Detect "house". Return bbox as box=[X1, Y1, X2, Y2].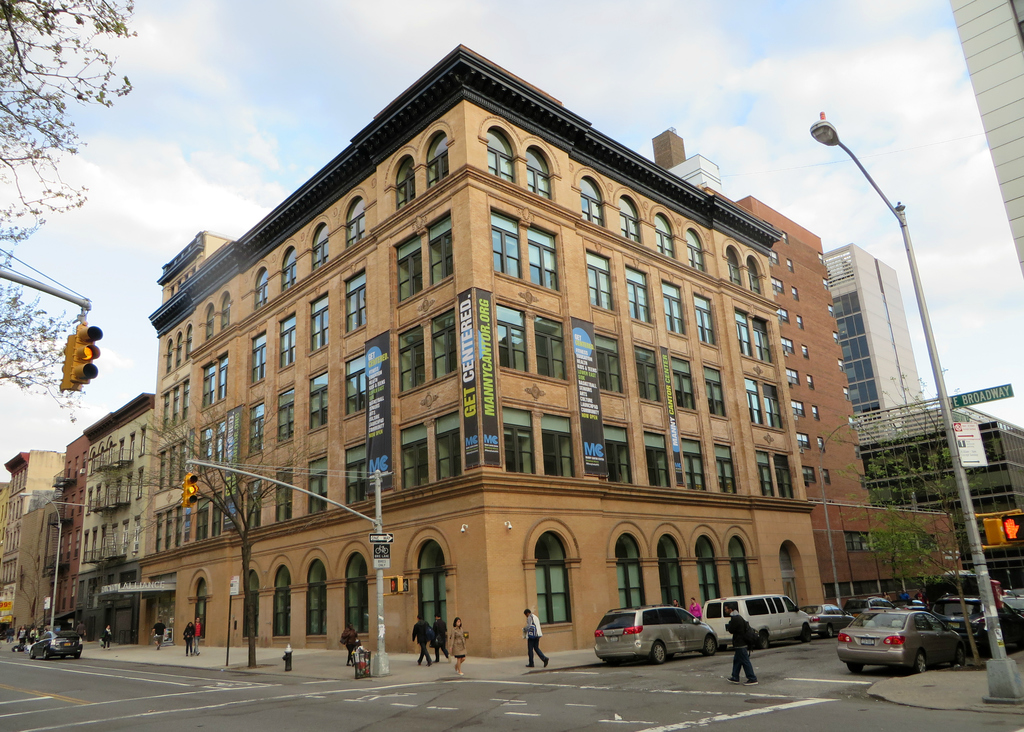
box=[1, 462, 53, 624].
